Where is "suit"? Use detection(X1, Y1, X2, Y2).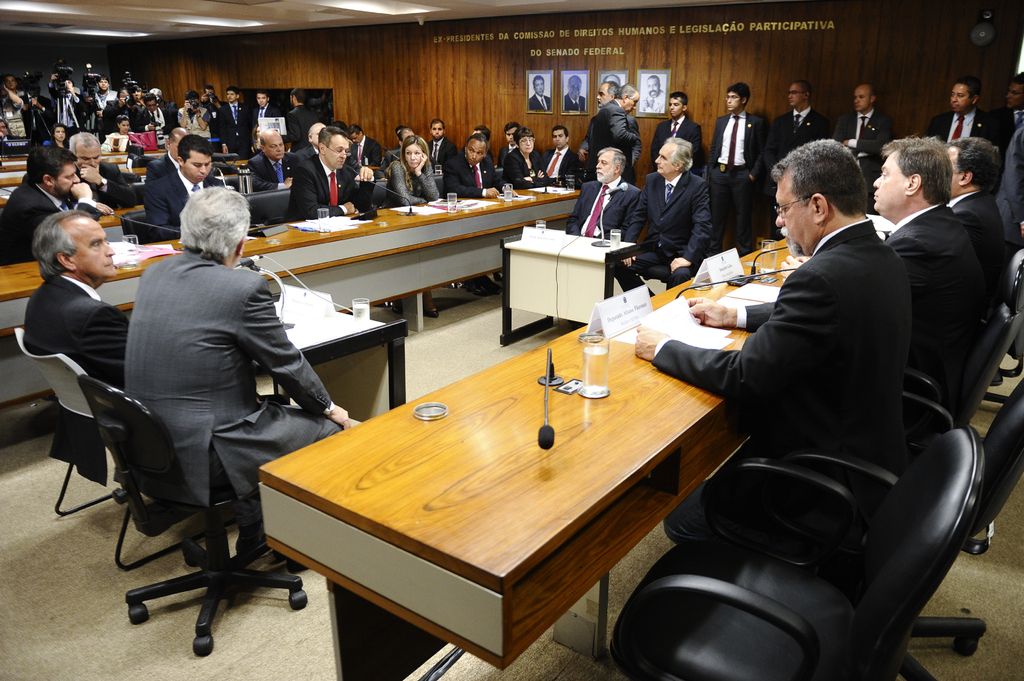
detection(0, 182, 100, 266).
